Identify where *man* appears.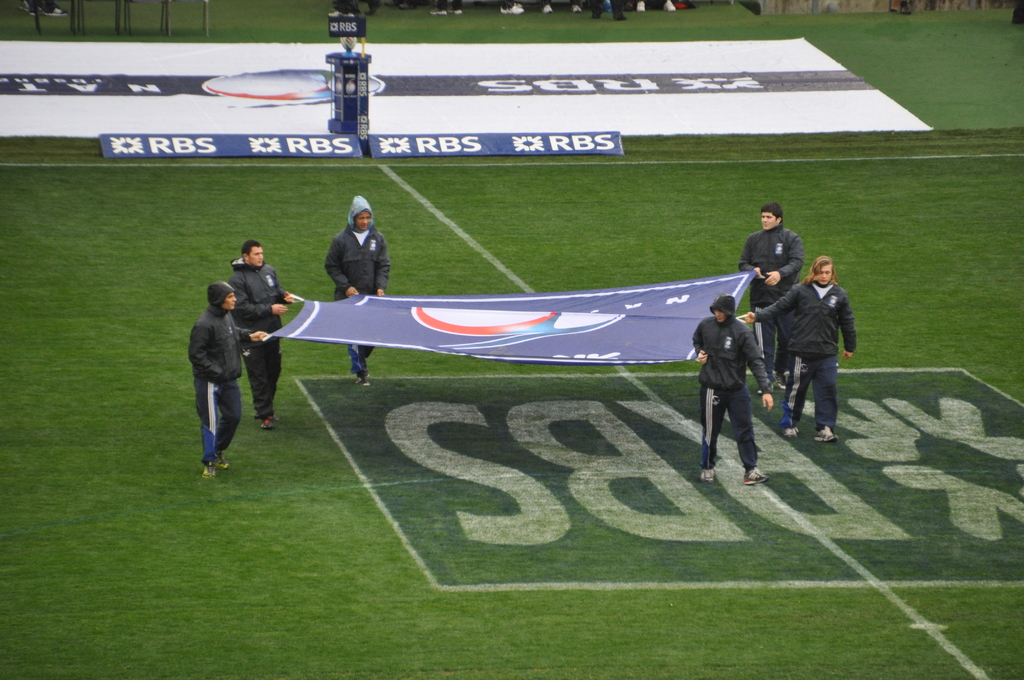
Appears at {"left": 691, "top": 293, "right": 771, "bottom": 482}.
